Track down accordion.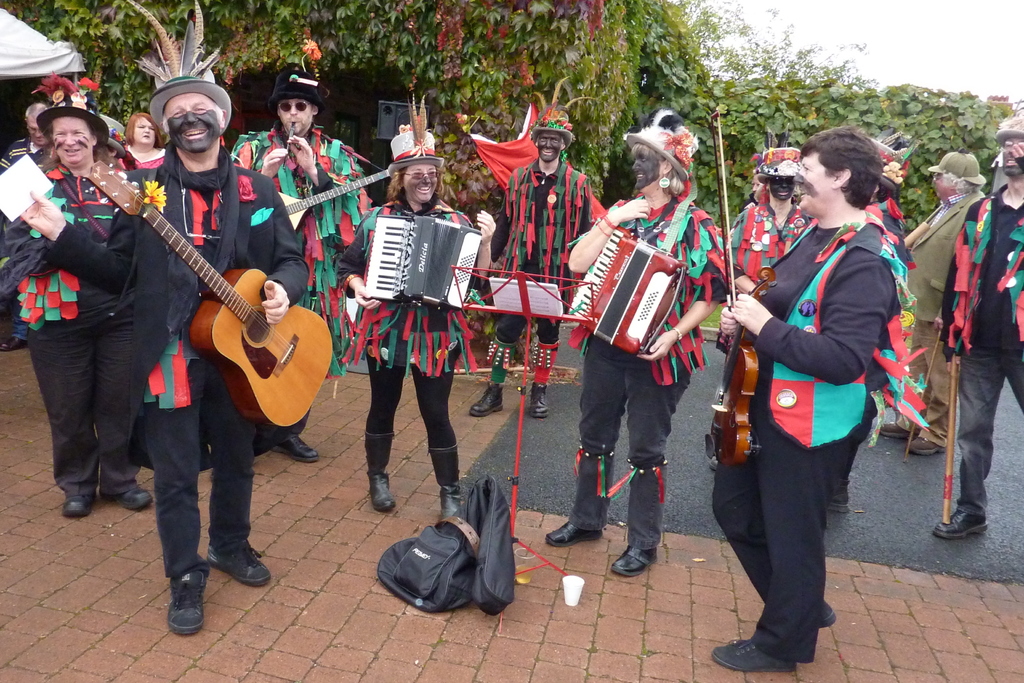
Tracked to bbox=(349, 218, 483, 312).
